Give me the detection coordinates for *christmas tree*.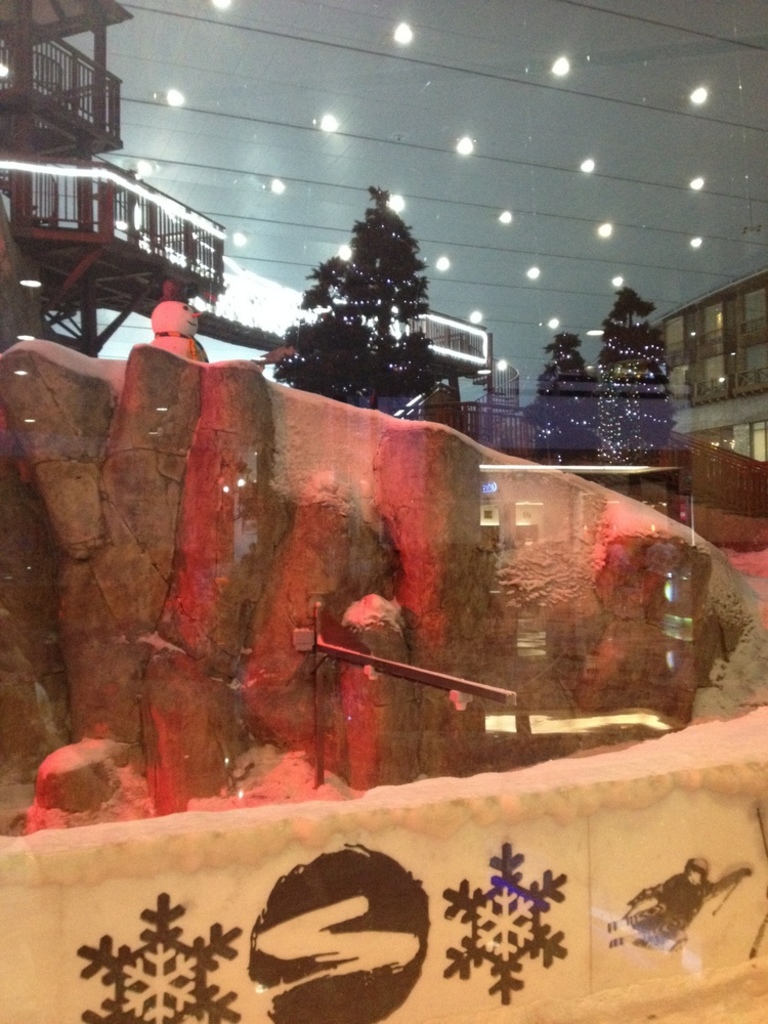
274,187,461,420.
